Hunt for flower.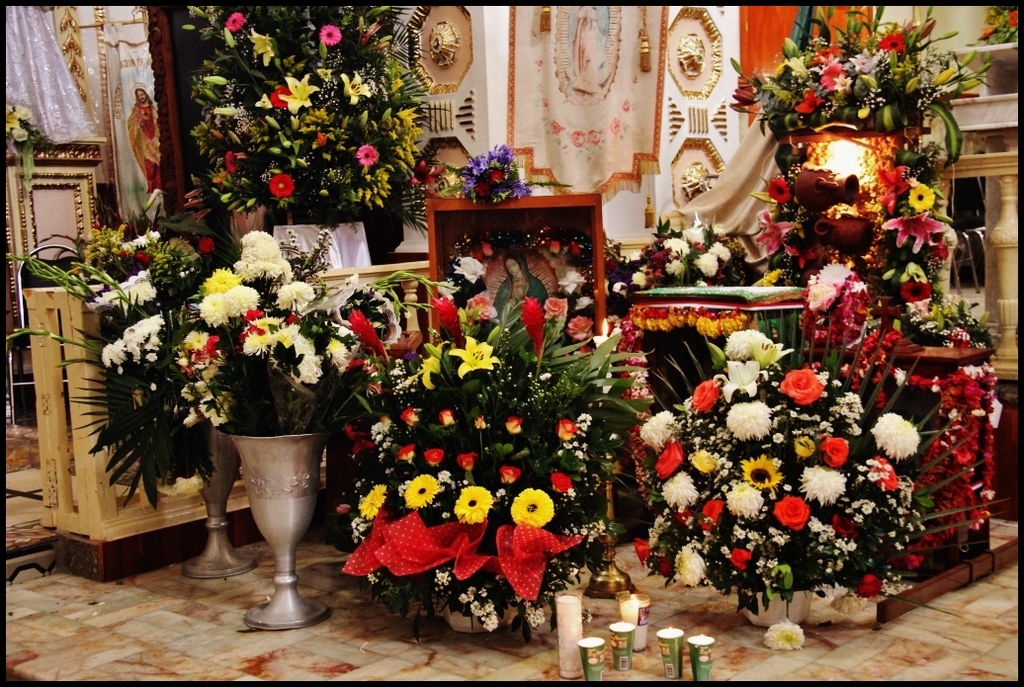
Hunted down at bbox=[557, 417, 578, 444].
